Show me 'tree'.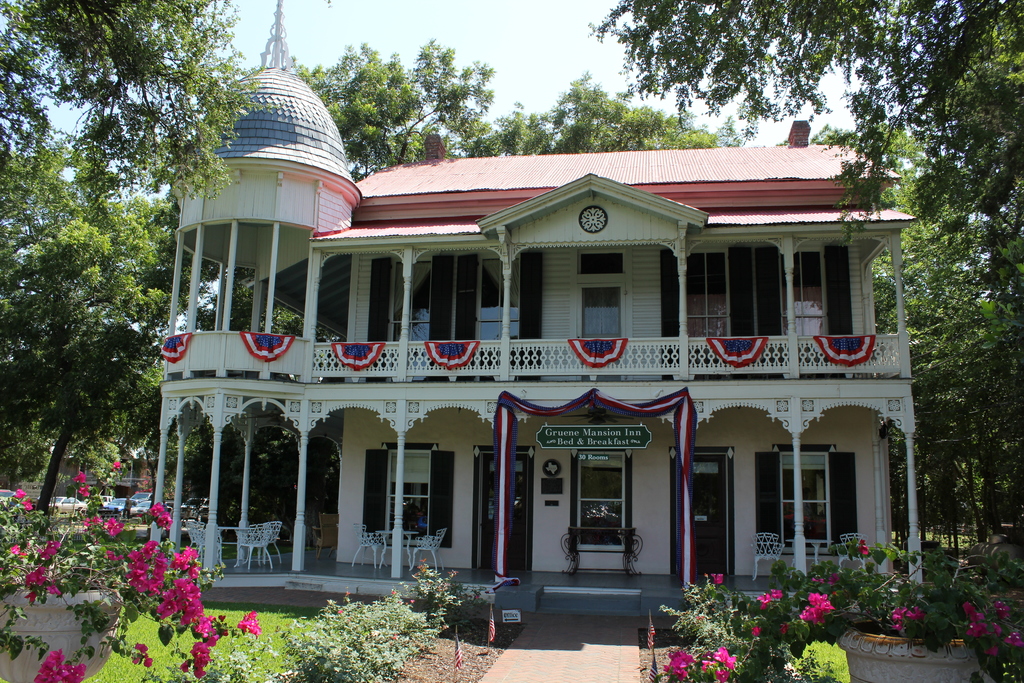
'tree' is here: 594 0 1023 327.
